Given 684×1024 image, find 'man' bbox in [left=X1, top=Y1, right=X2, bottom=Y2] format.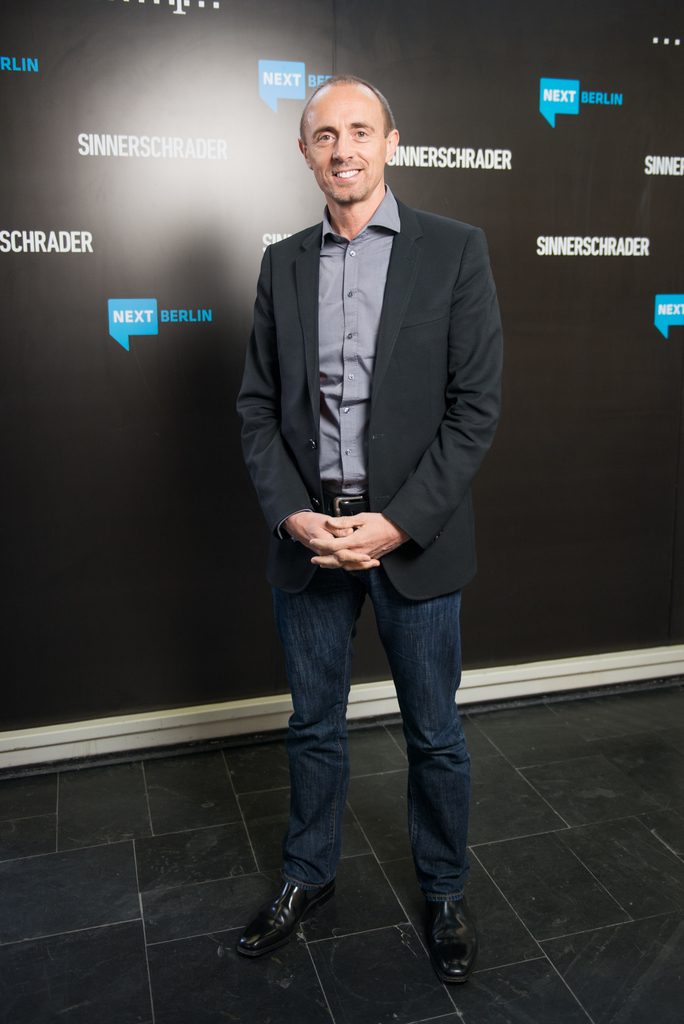
[left=229, top=67, right=504, bottom=952].
